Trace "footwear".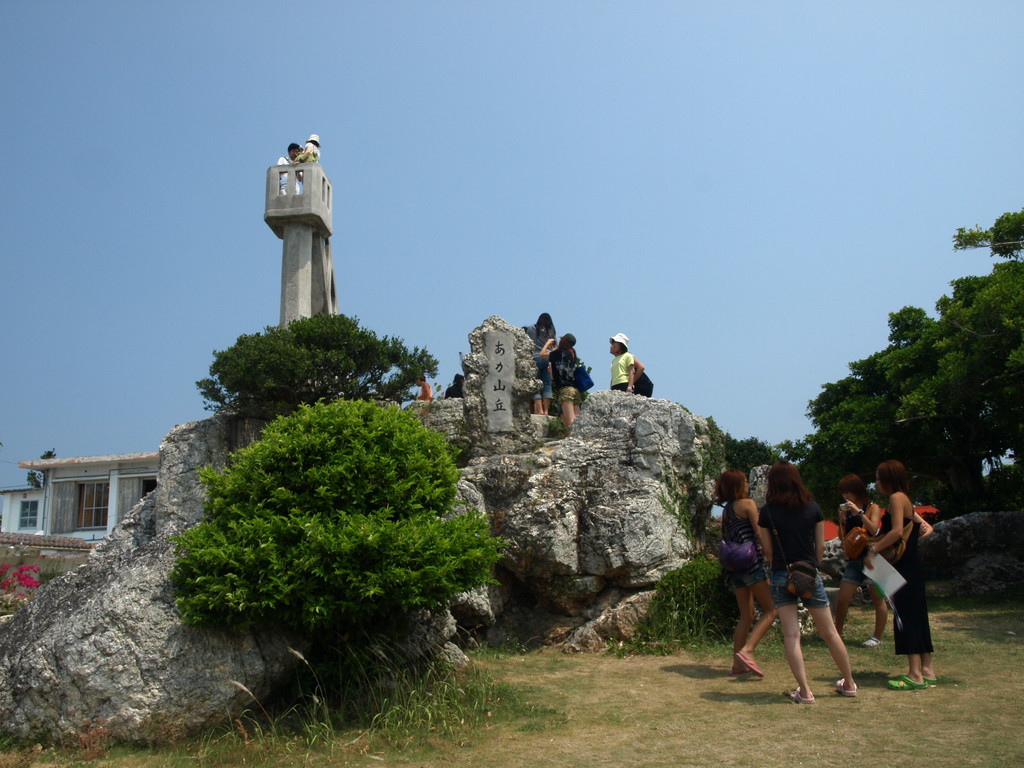
Traced to box=[864, 634, 876, 647].
